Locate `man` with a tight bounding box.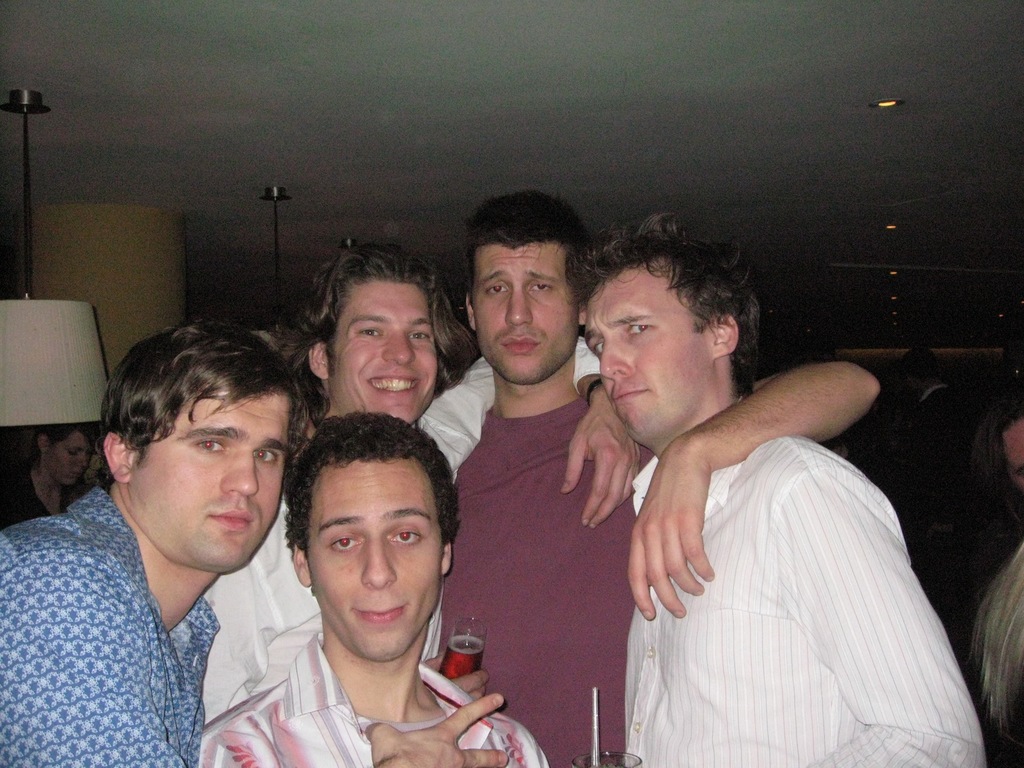
bbox=[445, 184, 883, 767].
